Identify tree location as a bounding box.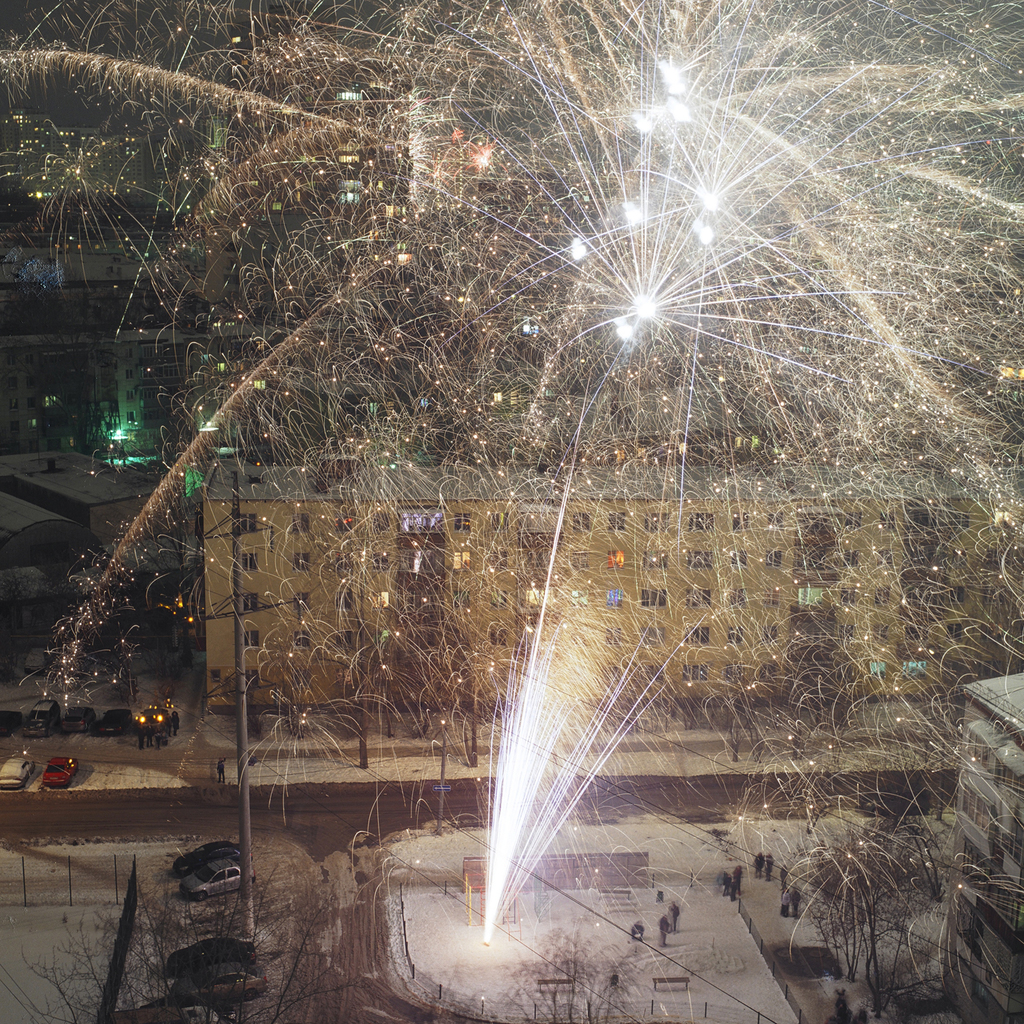
805,824,945,1023.
